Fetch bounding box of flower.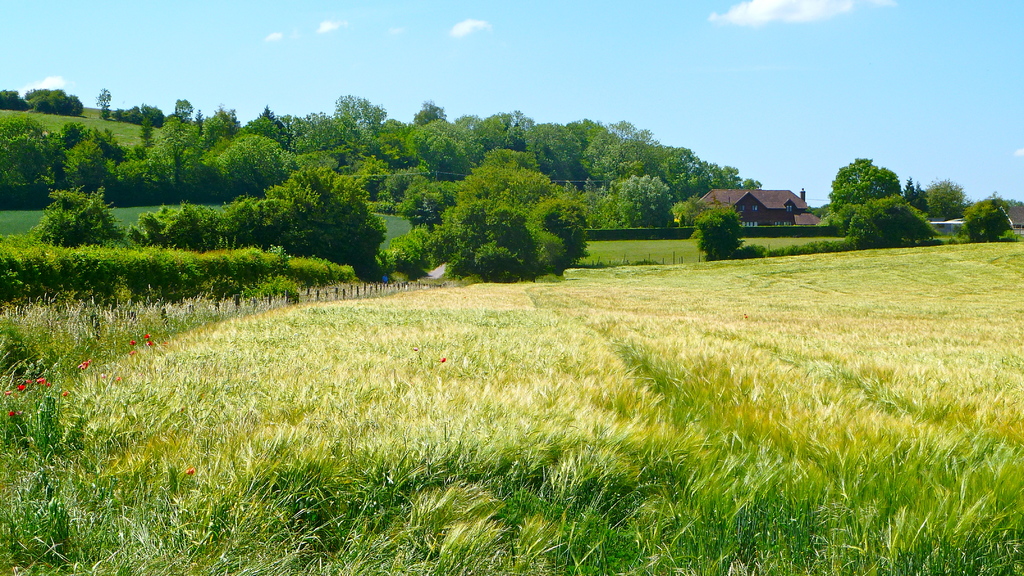
Bbox: 186:465:196:477.
